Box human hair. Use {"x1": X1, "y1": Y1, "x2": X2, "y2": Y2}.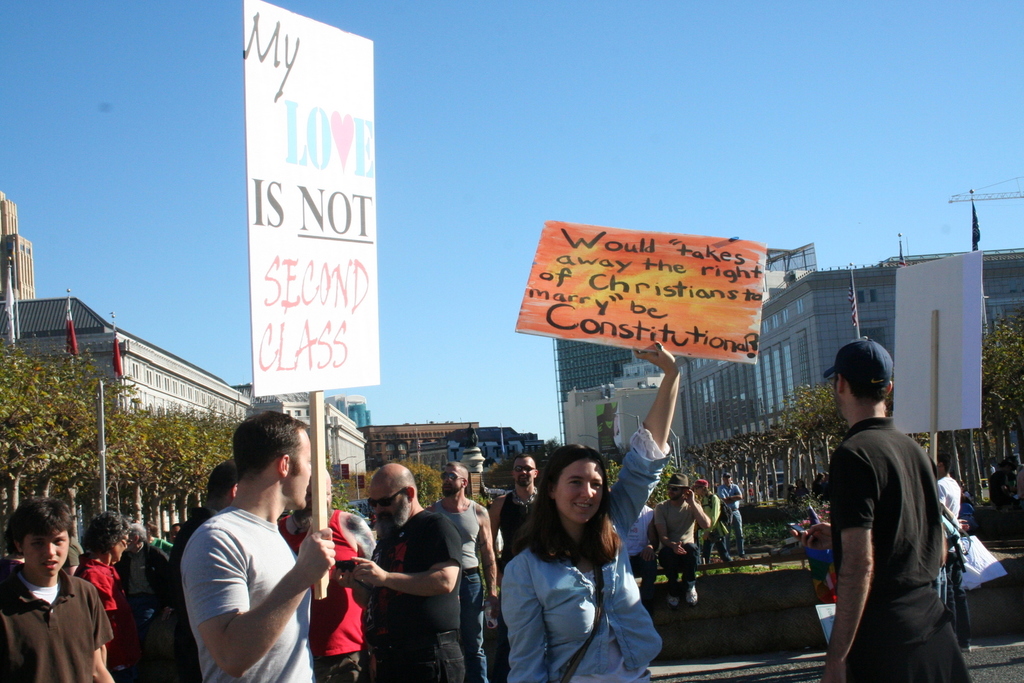
{"x1": 144, "y1": 521, "x2": 155, "y2": 537}.
